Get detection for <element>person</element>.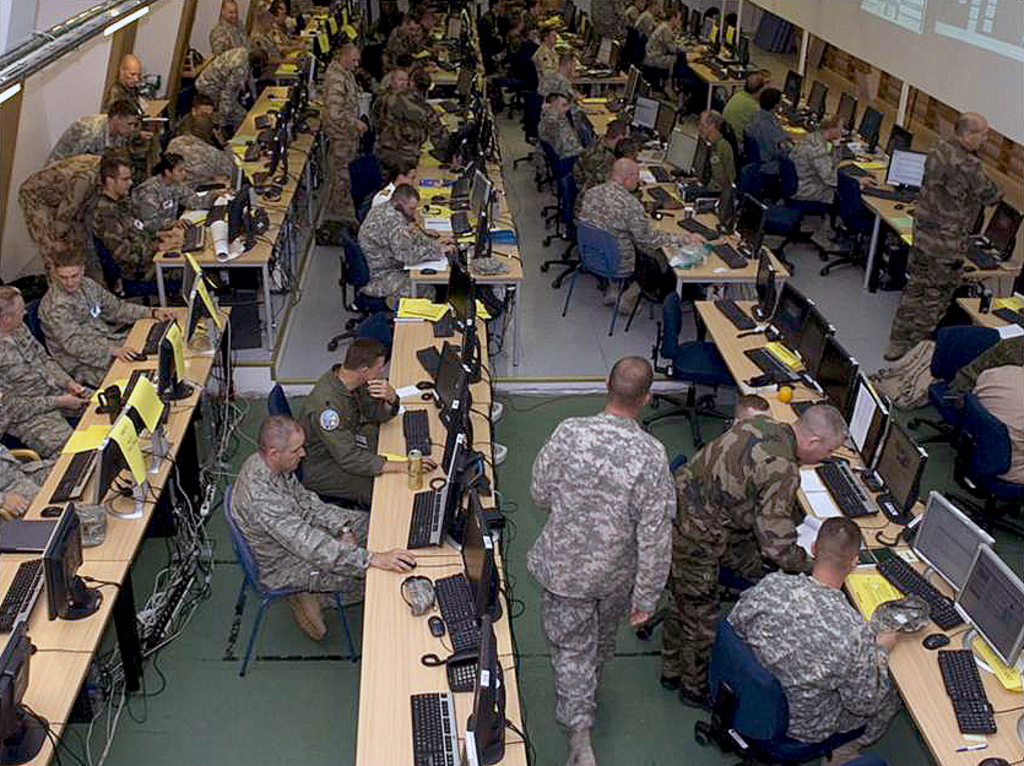
Detection: left=730, top=518, right=906, bottom=765.
